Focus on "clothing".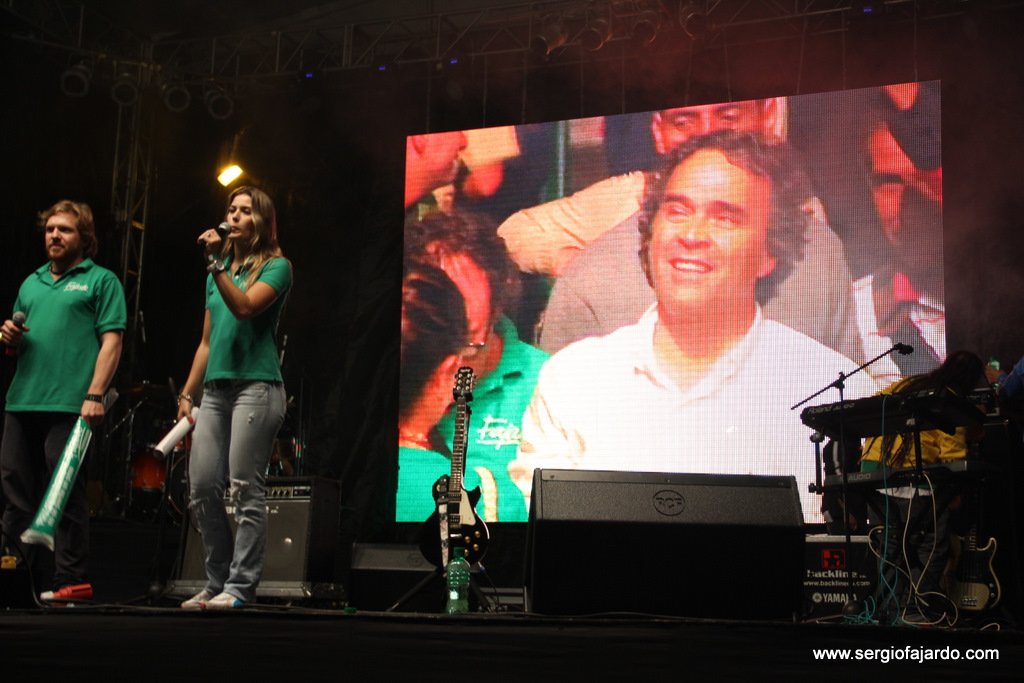
Focused at (x1=538, y1=213, x2=863, y2=368).
